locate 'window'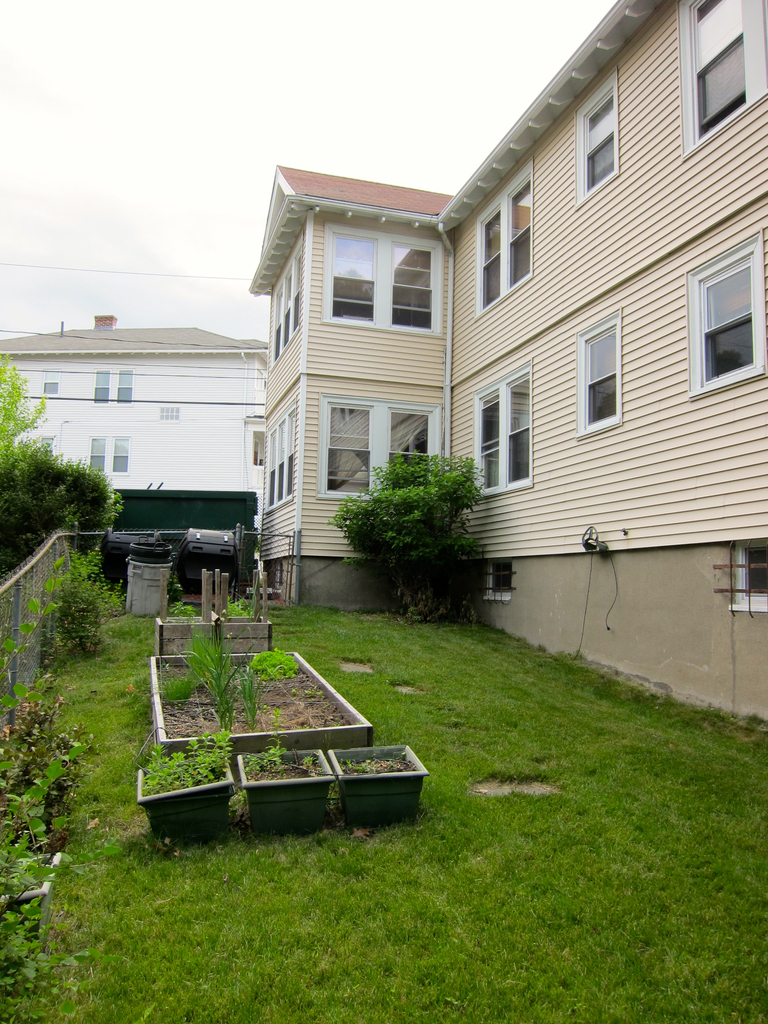
[248, 426, 262, 470]
